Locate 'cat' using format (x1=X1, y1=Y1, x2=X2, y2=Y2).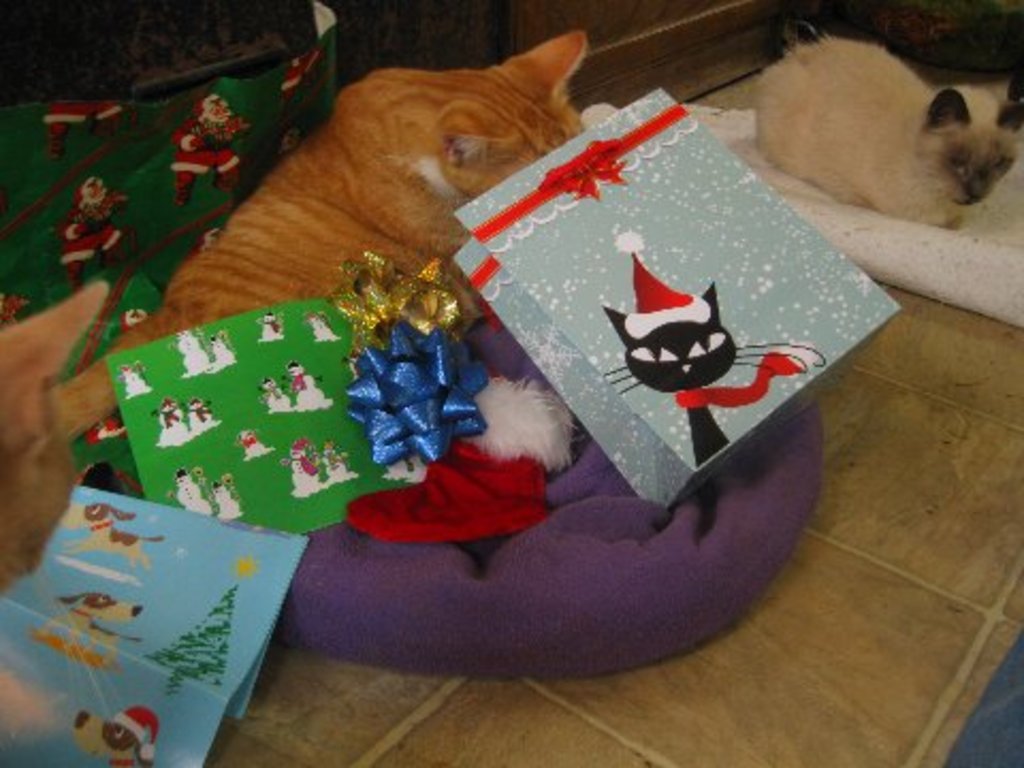
(x1=751, y1=19, x2=1022, y2=230).
